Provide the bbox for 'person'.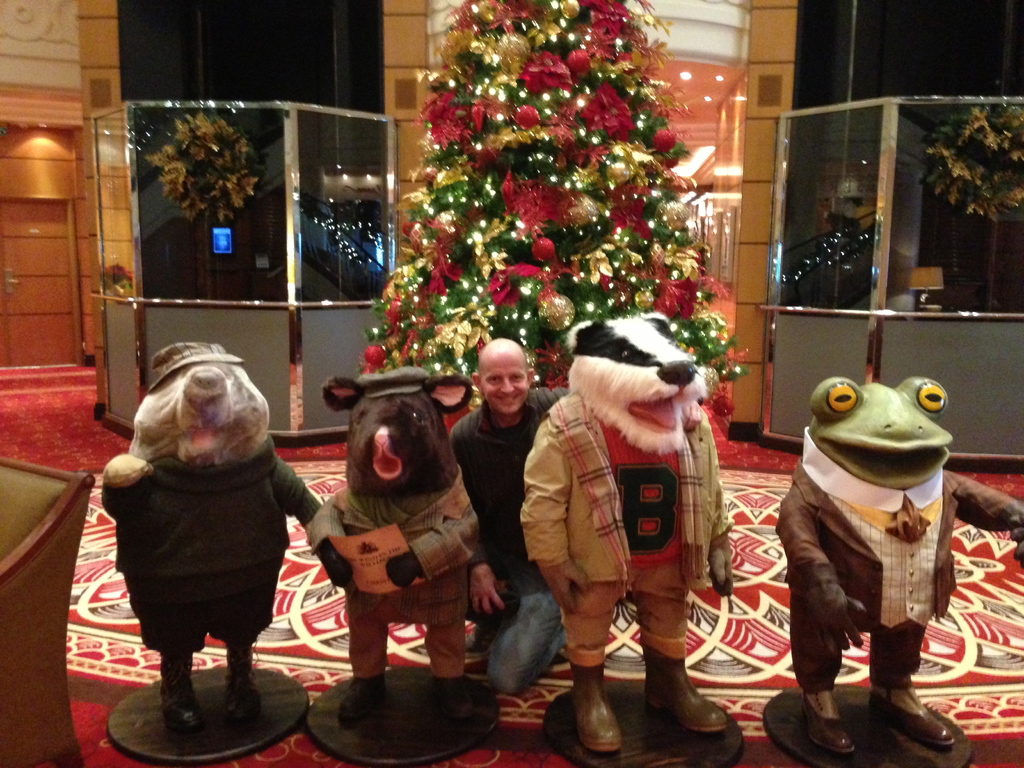
<region>449, 338, 571, 689</region>.
